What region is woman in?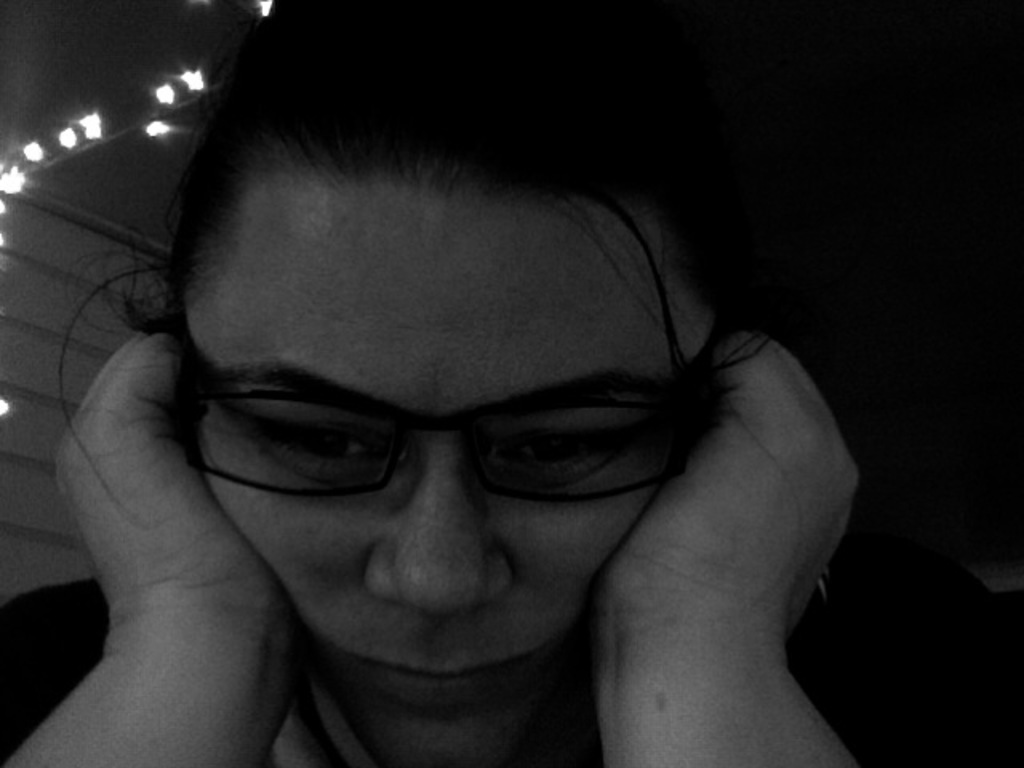
crop(0, 42, 914, 762).
